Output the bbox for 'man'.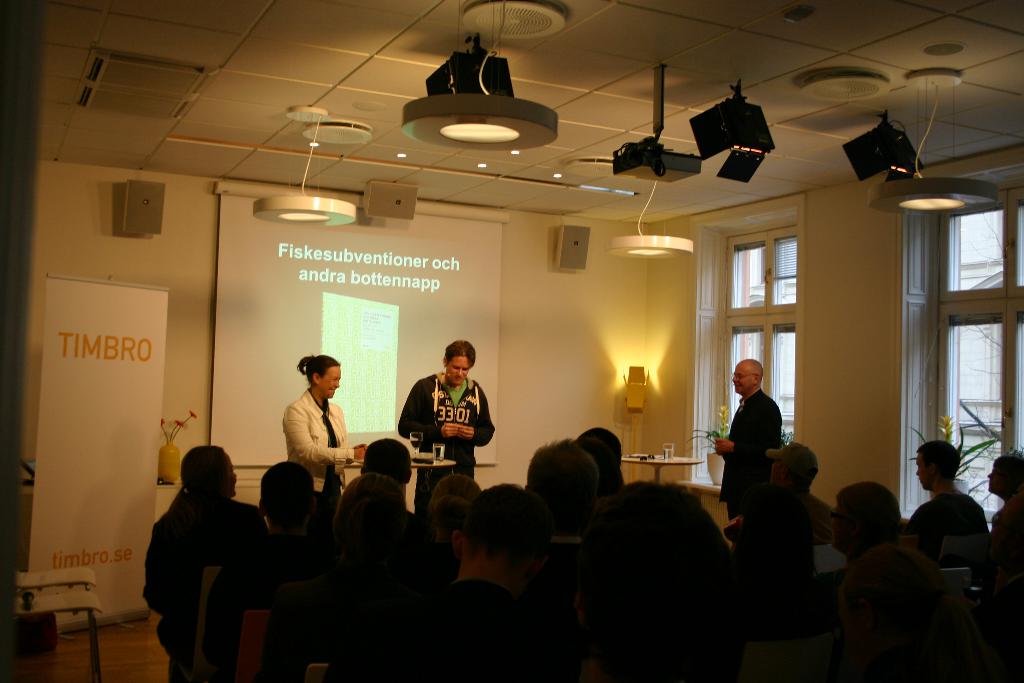
box=[280, 352, 371, 508].
